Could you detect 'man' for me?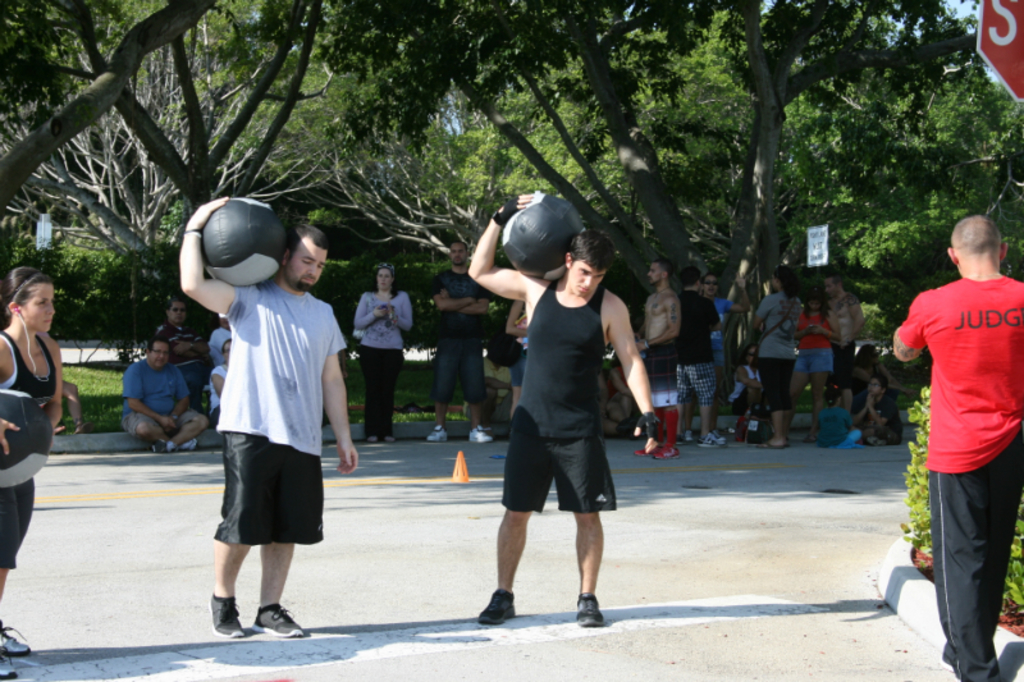
Detection result: l=891, t=201, r=1023, b=659.
